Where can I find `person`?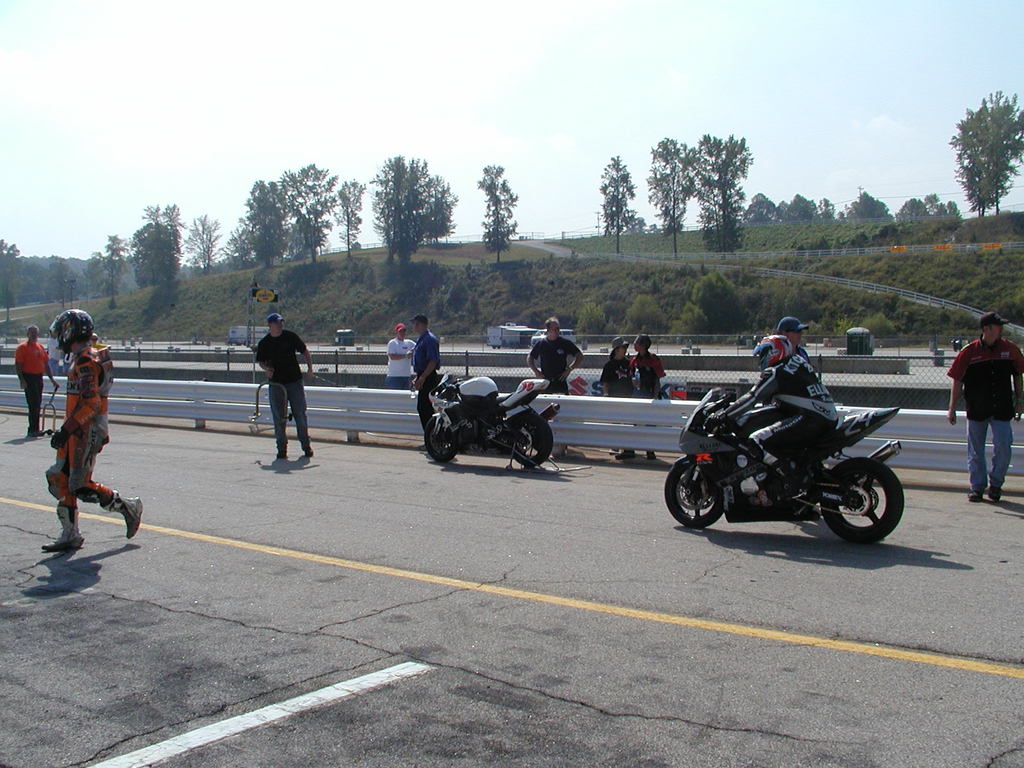
You can find it at pyautogui.locateOnScreen(628, 333, 668, 460).
